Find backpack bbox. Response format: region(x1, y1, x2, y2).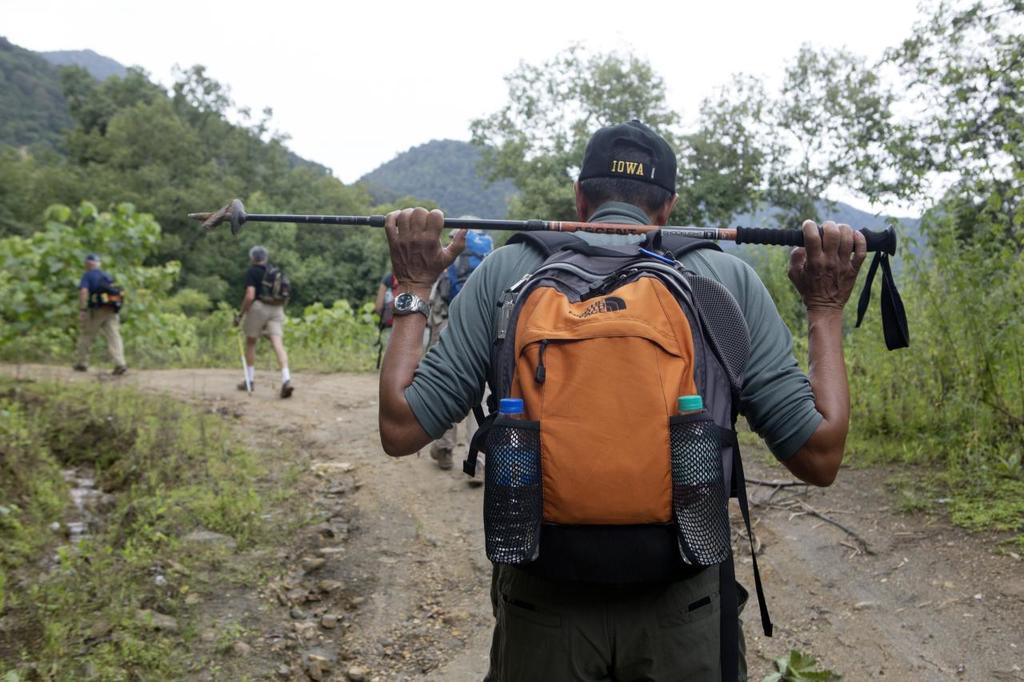
region(241, 265, 294, 303).
